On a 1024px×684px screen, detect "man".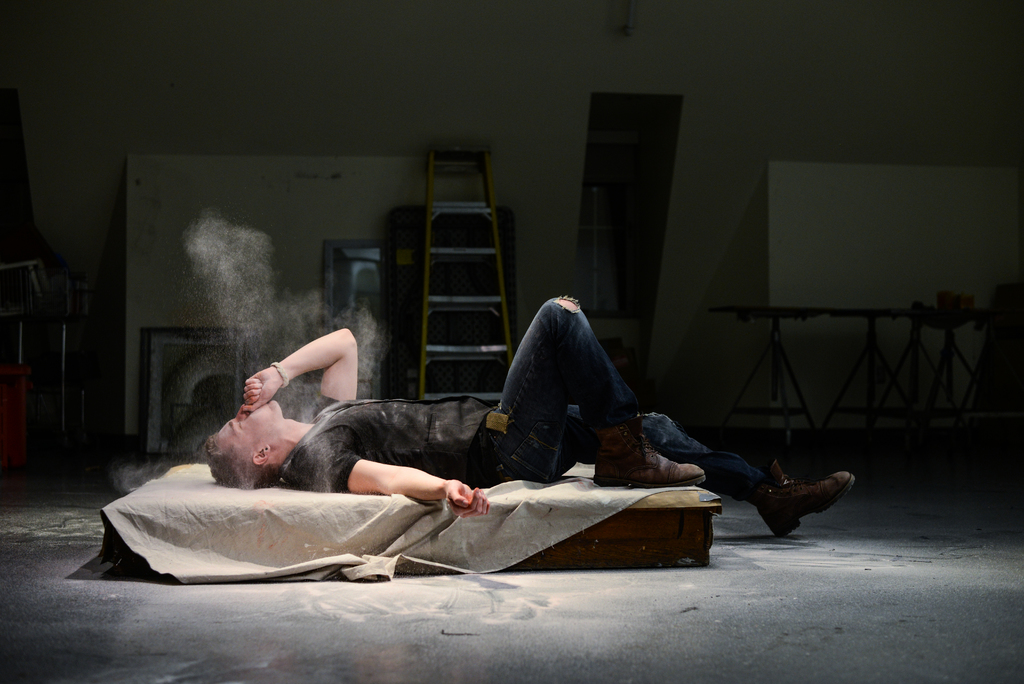
Rect(200, 293, 849, 535).
